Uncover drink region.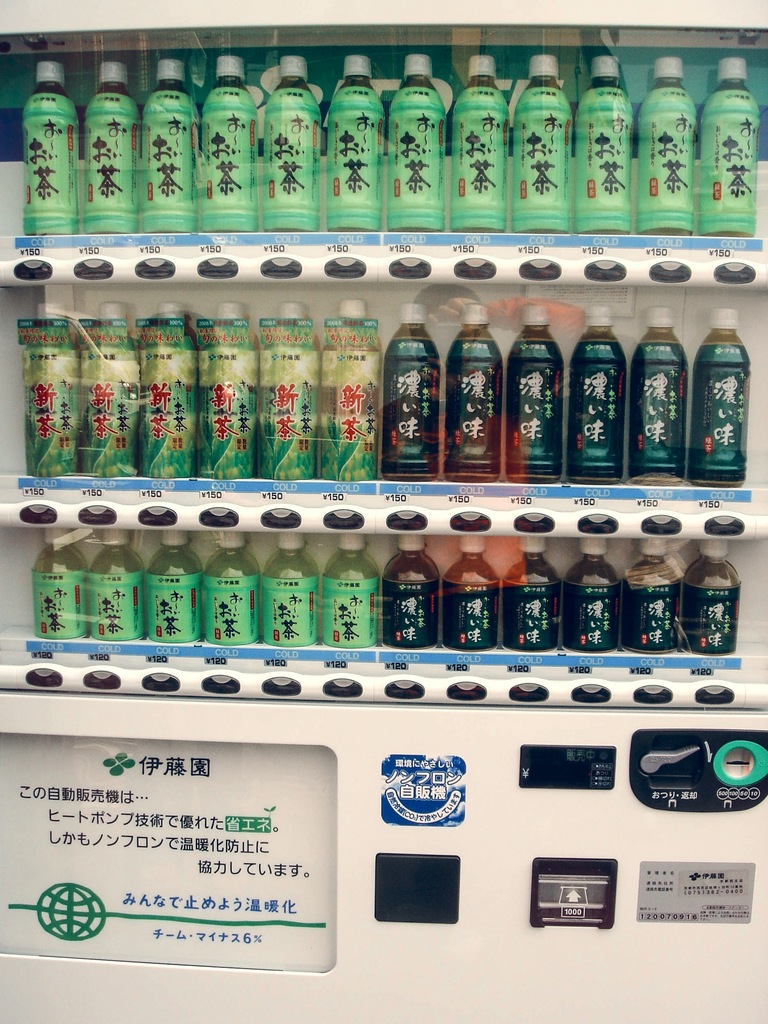
Uncovered: (left=642, top=59, right=698, bottom=237).
